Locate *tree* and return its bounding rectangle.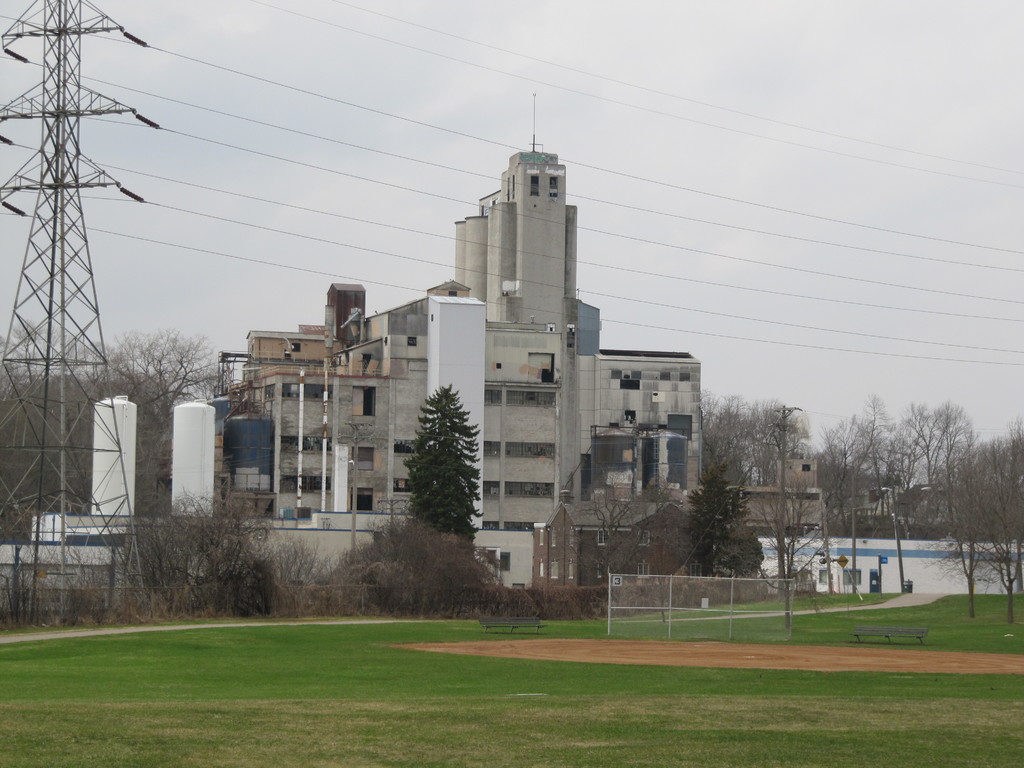
150/497/292/631.
